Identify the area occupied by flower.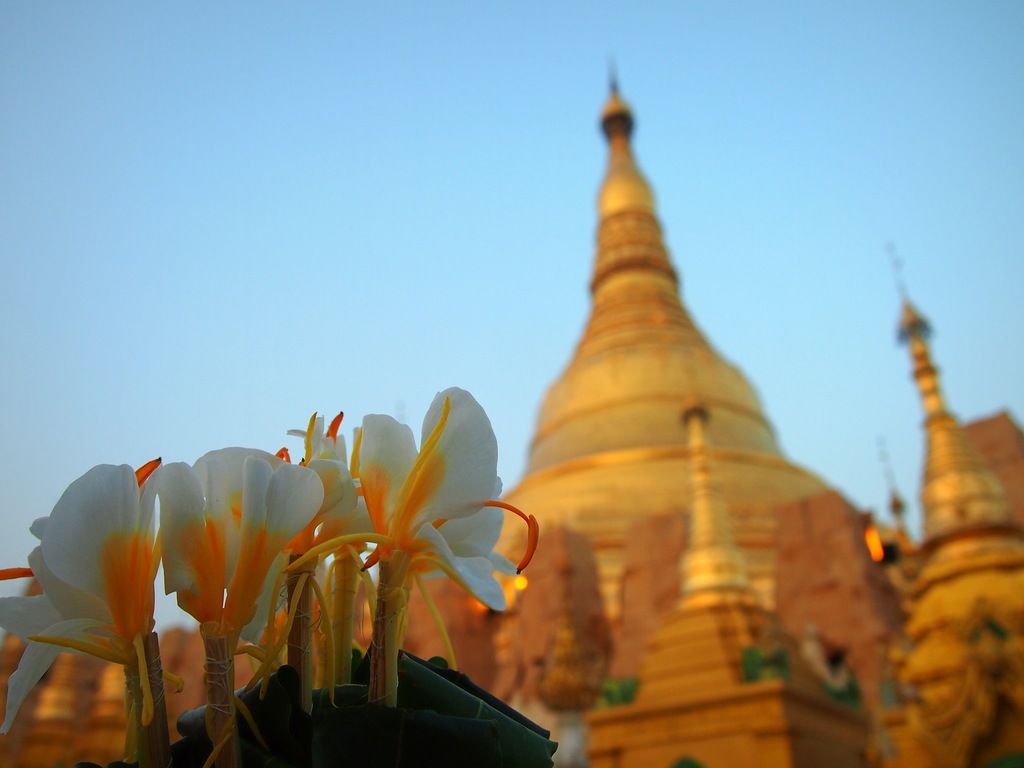
Area: 301, 390, 510, 652.
